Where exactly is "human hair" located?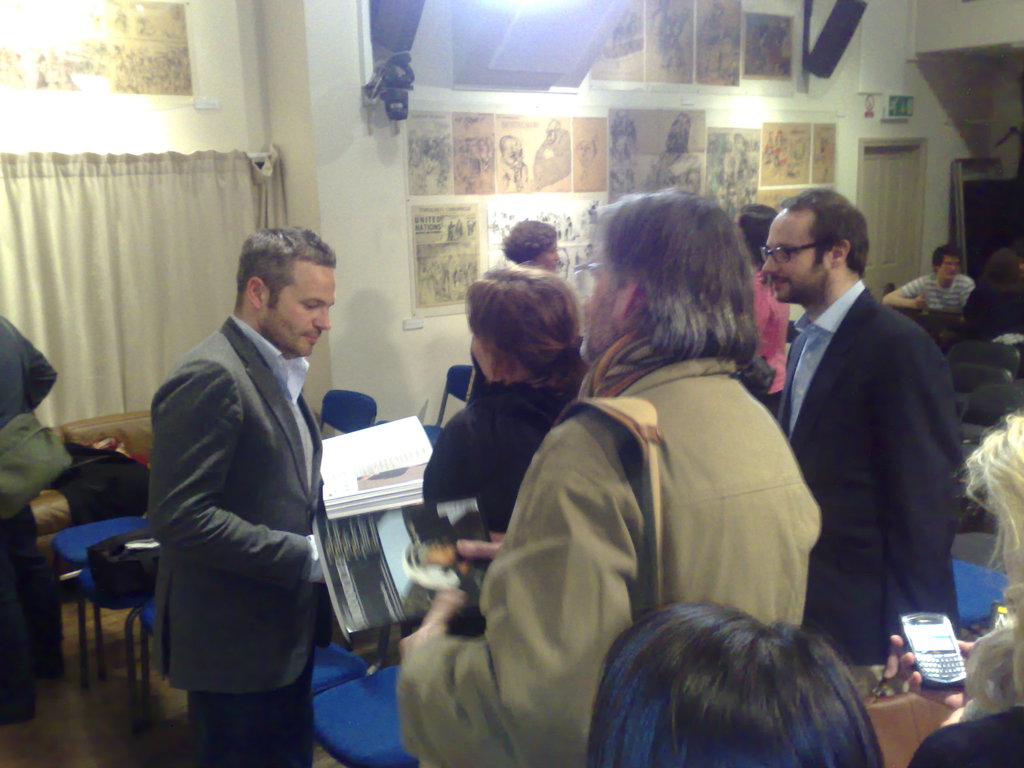
Its bounding box is (234,220,335,310).
